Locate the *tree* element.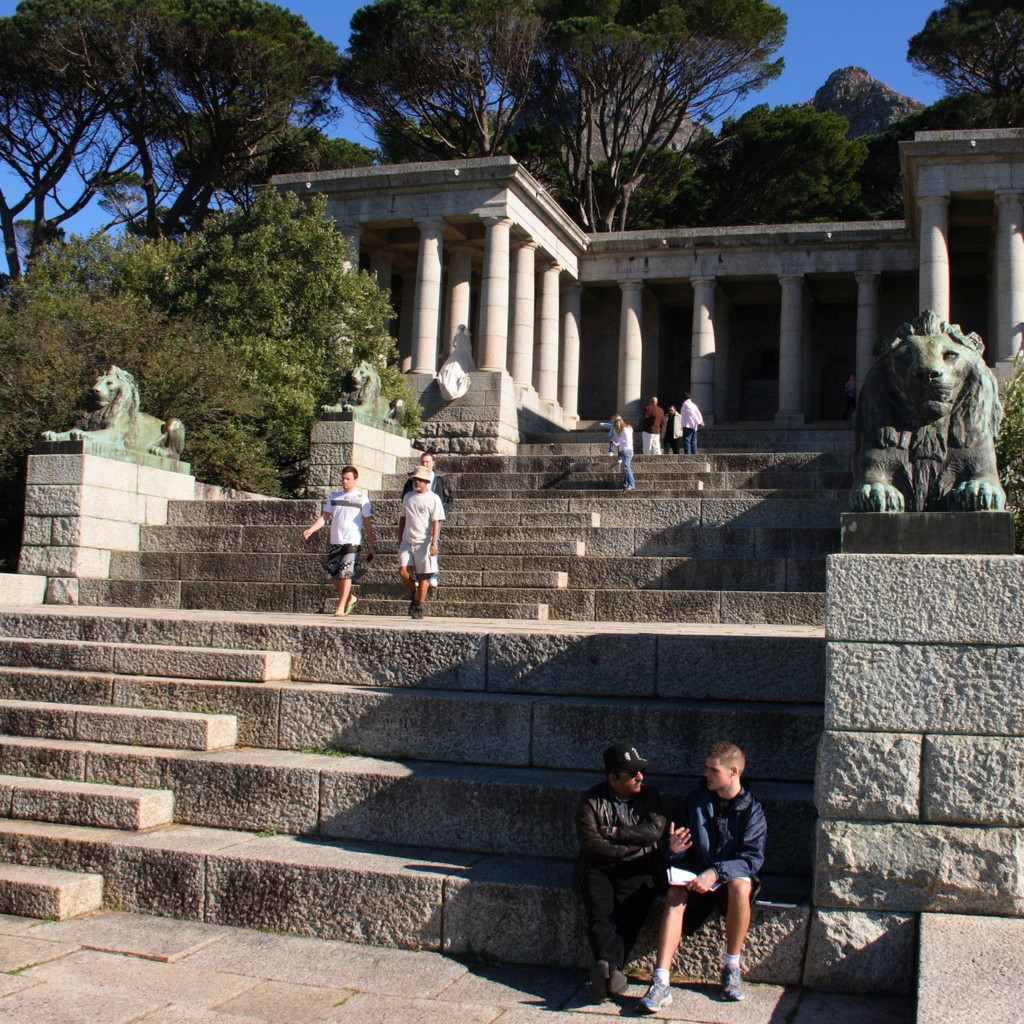
Element bbox: (0, 0, 1023, 497).
